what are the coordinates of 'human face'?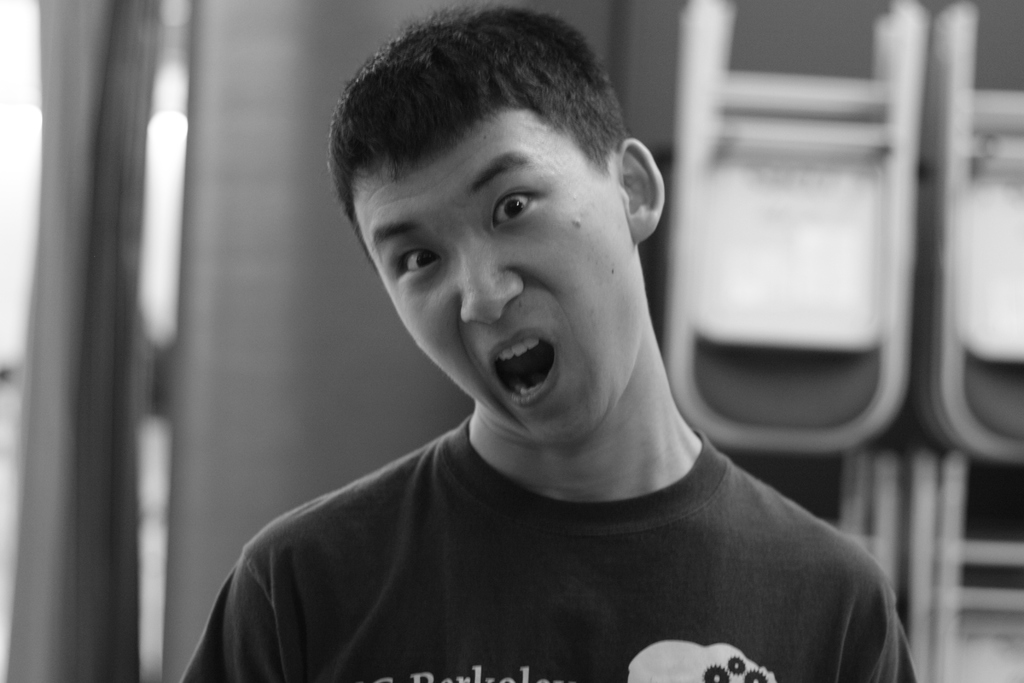
locate(351, 106, 627, 449).
